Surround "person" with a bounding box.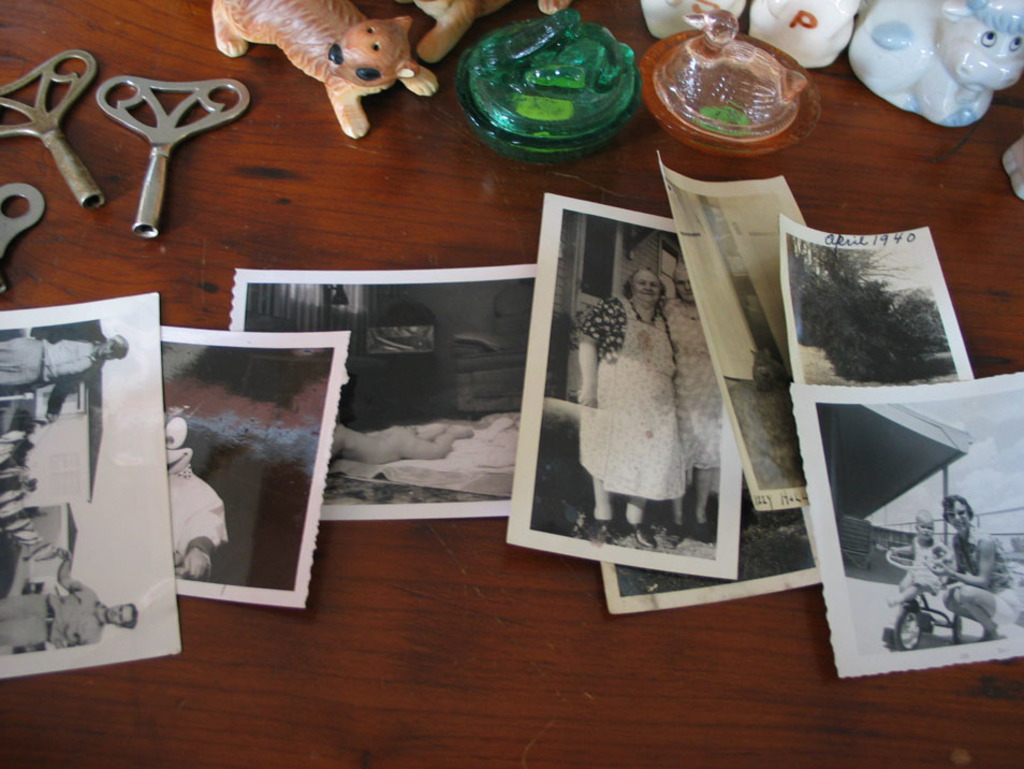
x1=0 y1=319 x2=126 y2=422.
